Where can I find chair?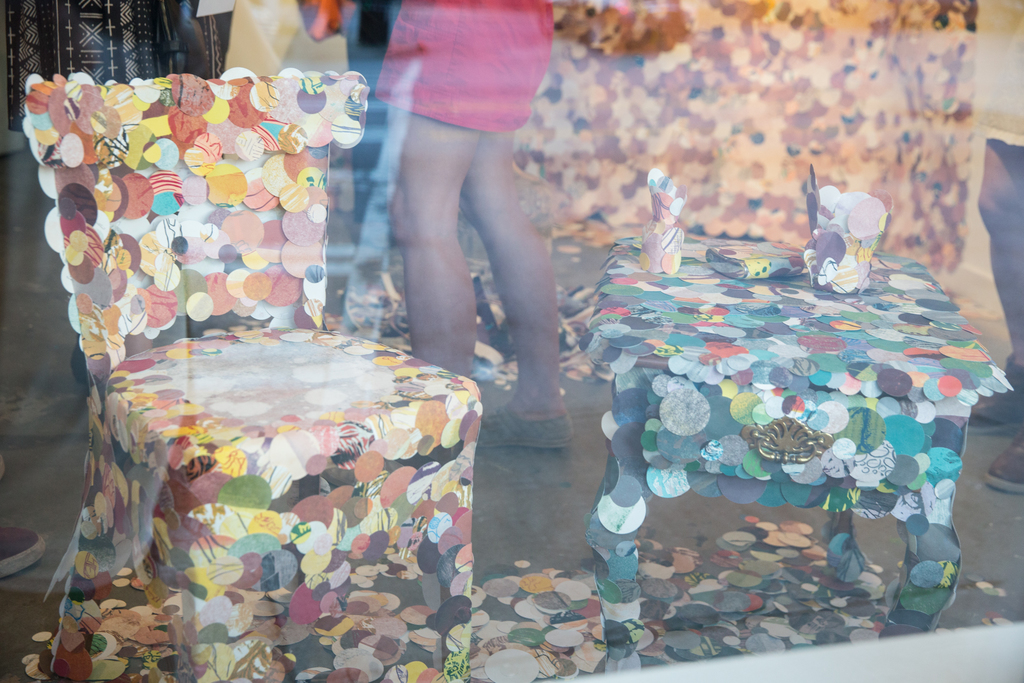
You can find it at locate(6, 99, 484, 676).
